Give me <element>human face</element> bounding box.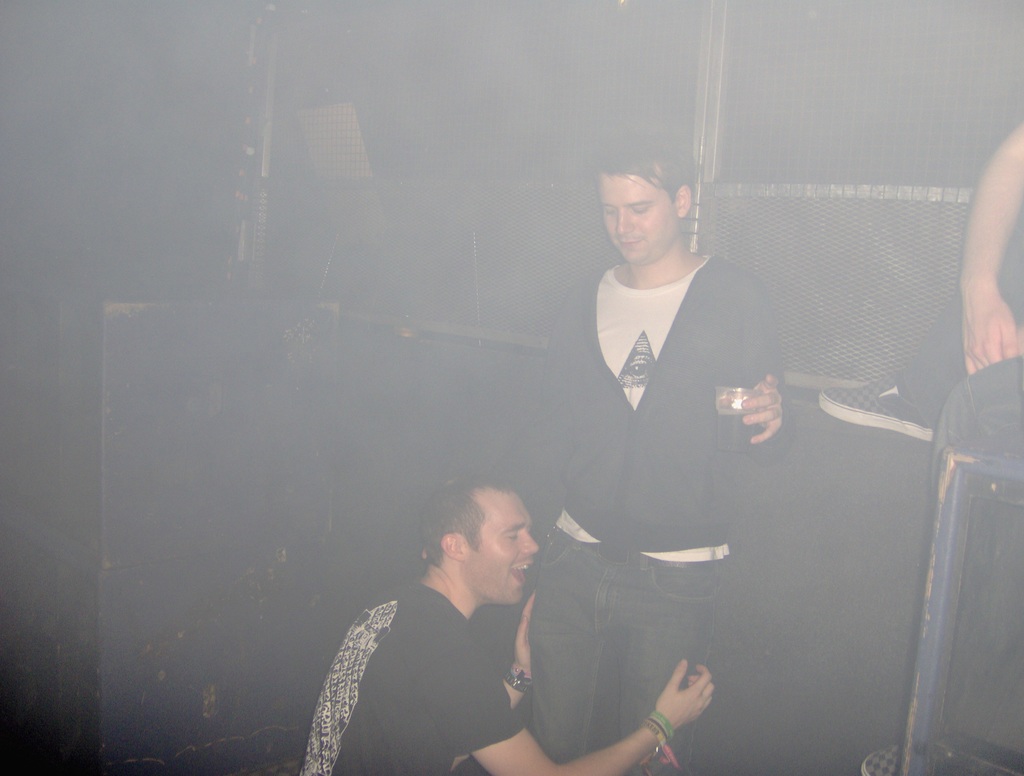
x1=603 y1=172 x2=680 y2=269.
